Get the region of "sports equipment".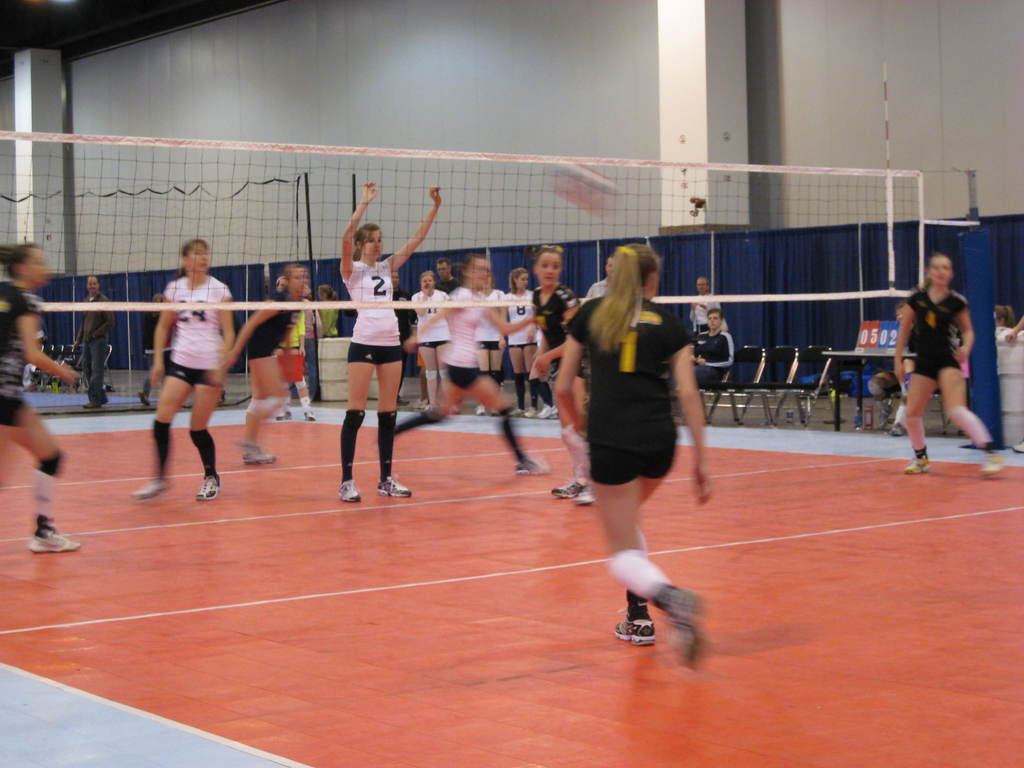
27:528:86:557.
